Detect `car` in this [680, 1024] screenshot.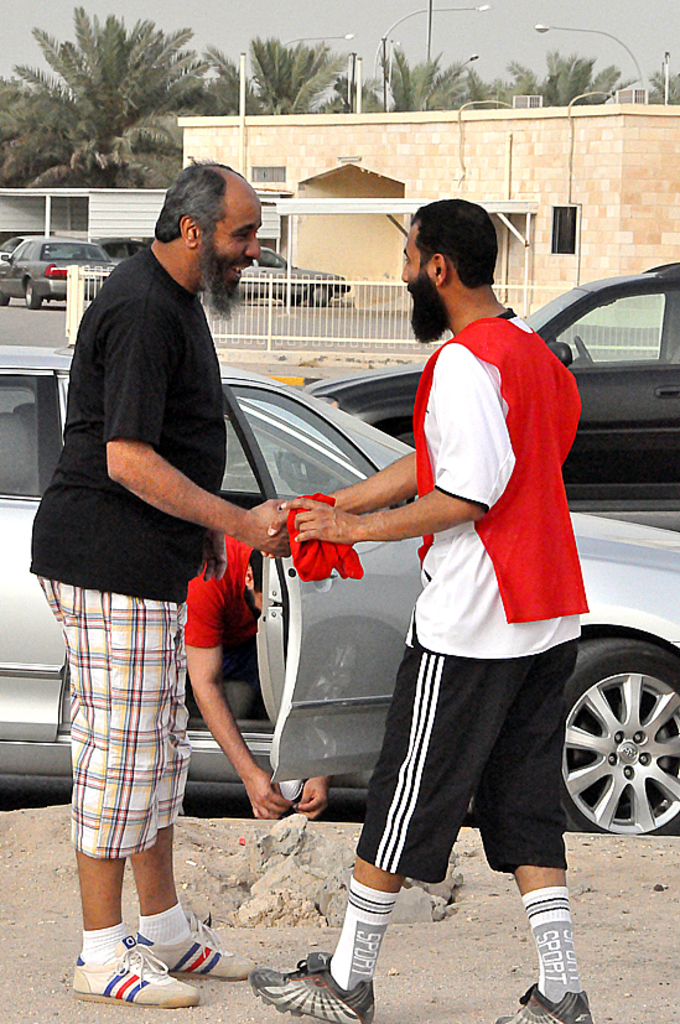
Detection: 0, 338, 679, 838.
